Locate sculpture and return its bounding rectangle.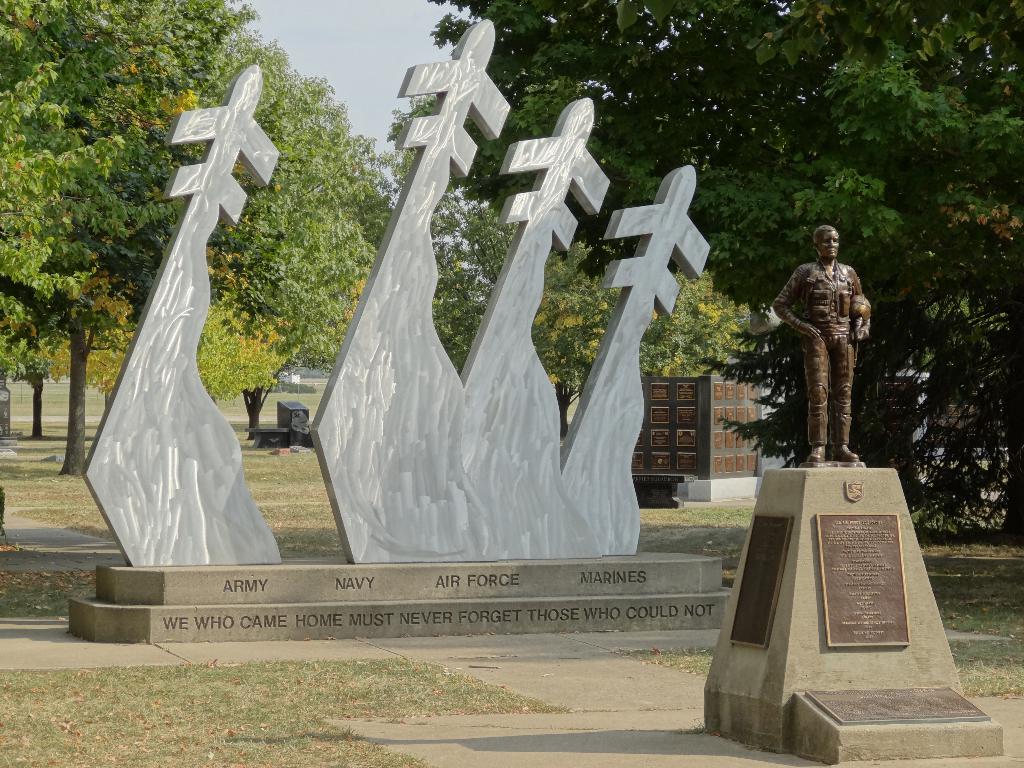
bbox(767, 214, 880, 486).
